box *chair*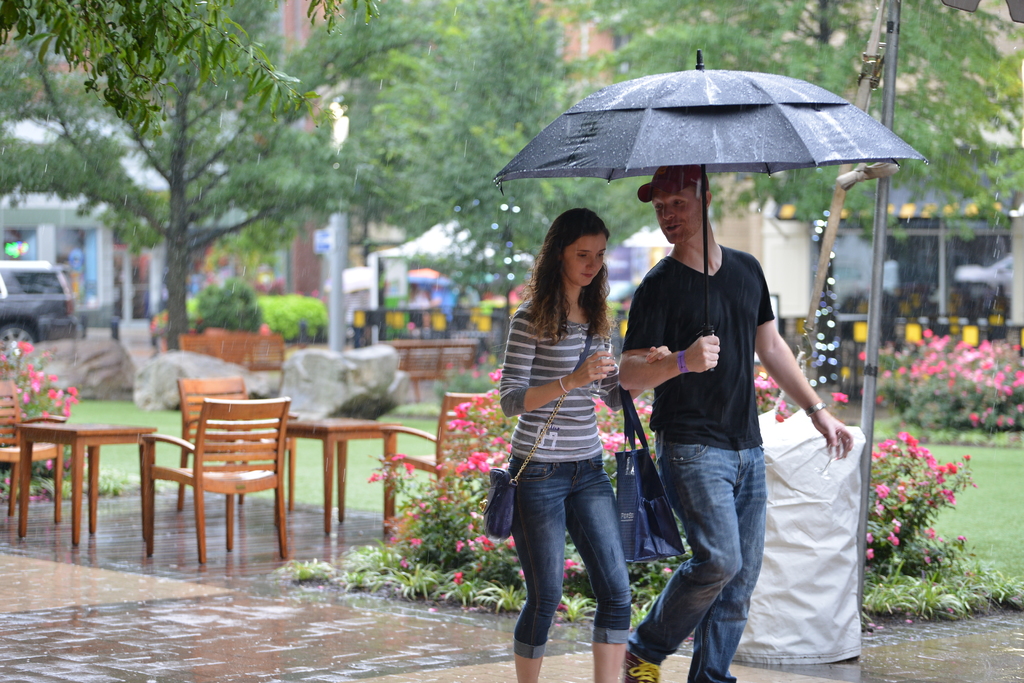
x1=0, y1=374, x2=67, y2=532
